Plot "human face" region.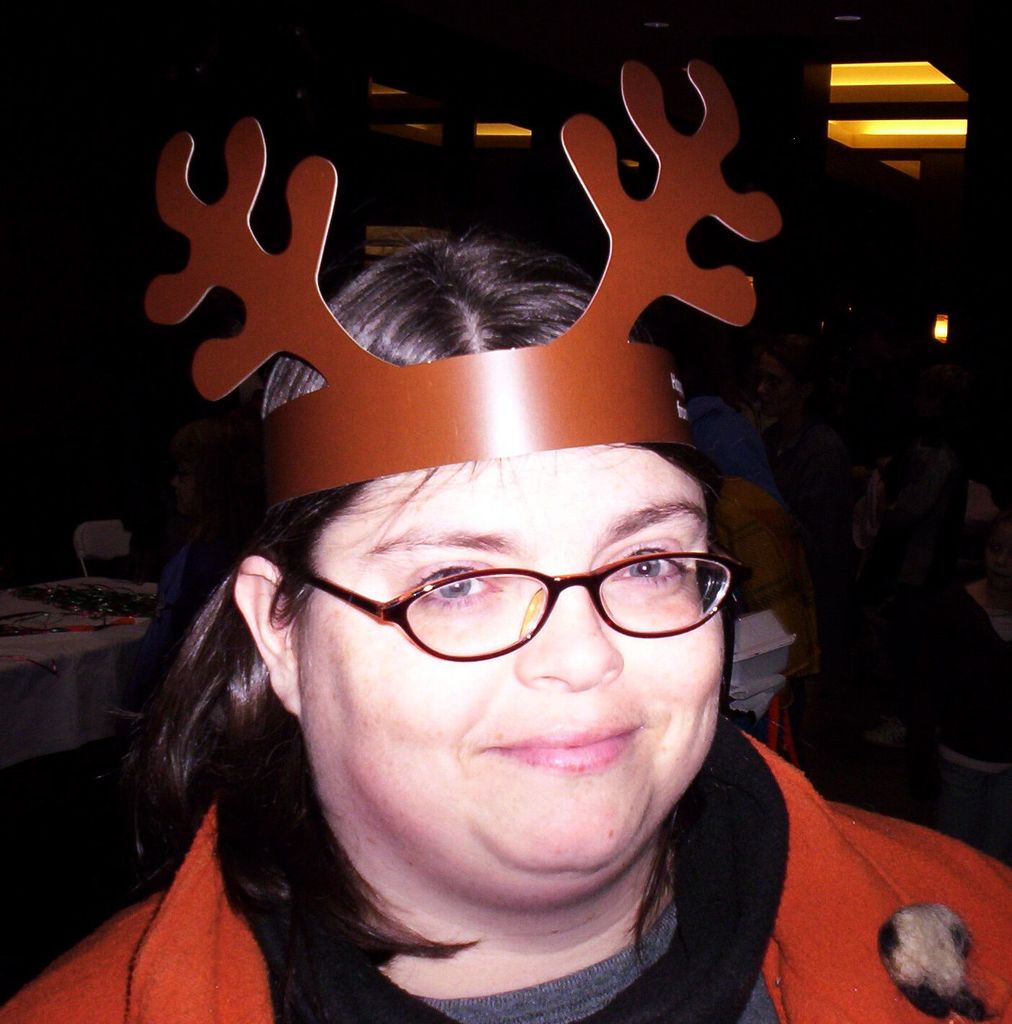
Plotted at (left=295, top=455, right=727, bottom=901).
